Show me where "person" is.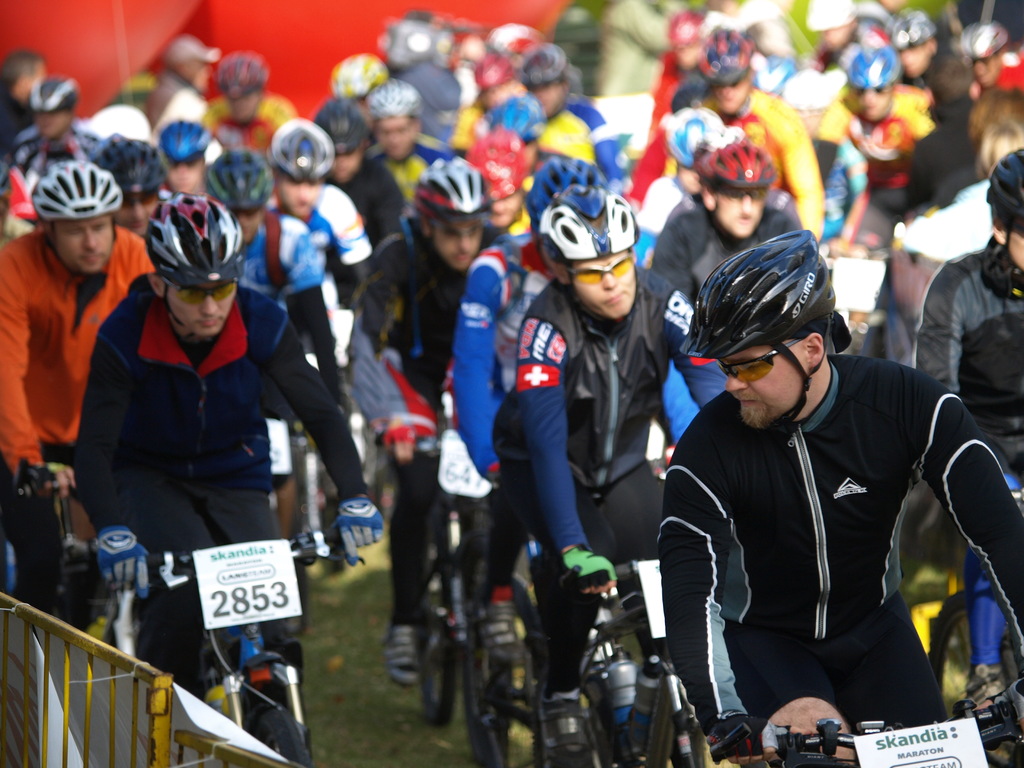
"person" is at [653, 150, 802, 417].
